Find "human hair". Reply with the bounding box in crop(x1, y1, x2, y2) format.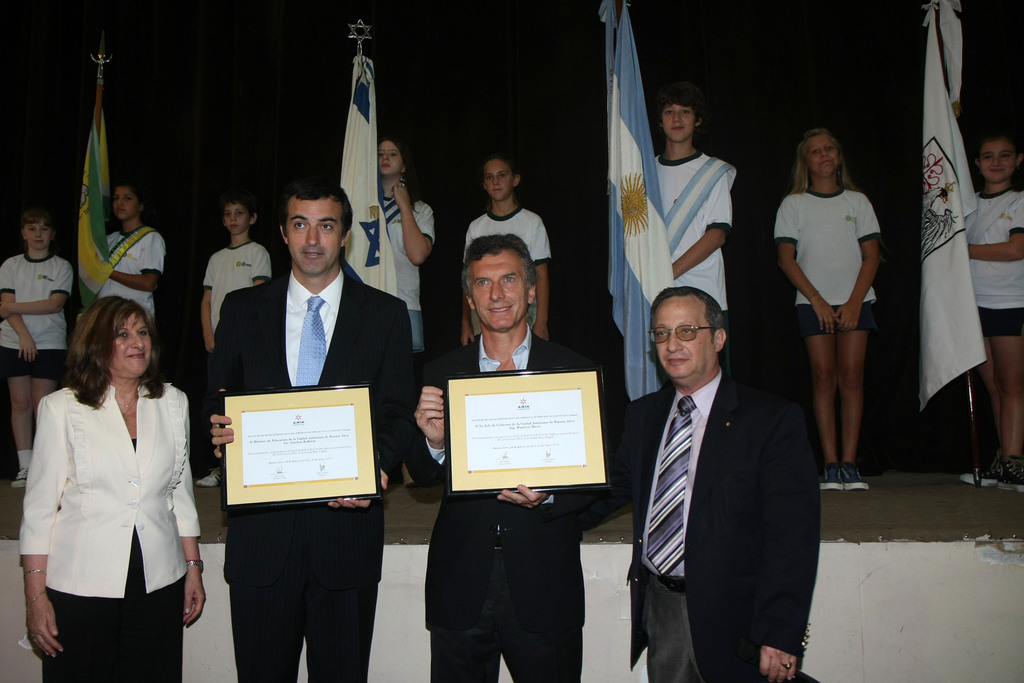
crop(376, 138, 421, 211).
